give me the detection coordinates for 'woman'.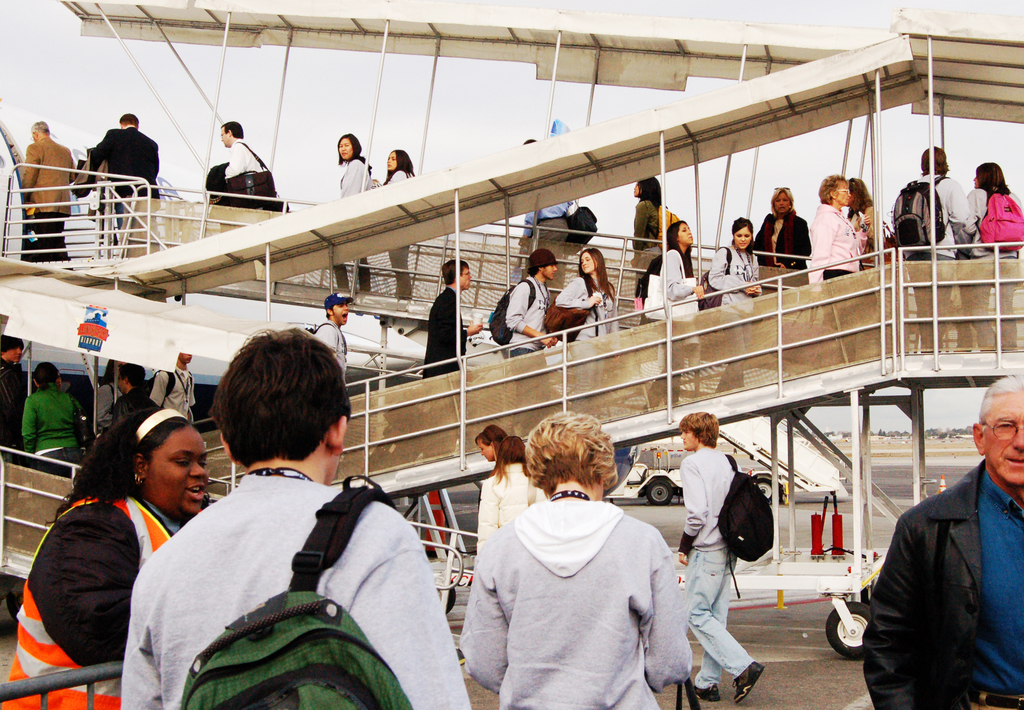
<box>473,435,545,554</box>.
